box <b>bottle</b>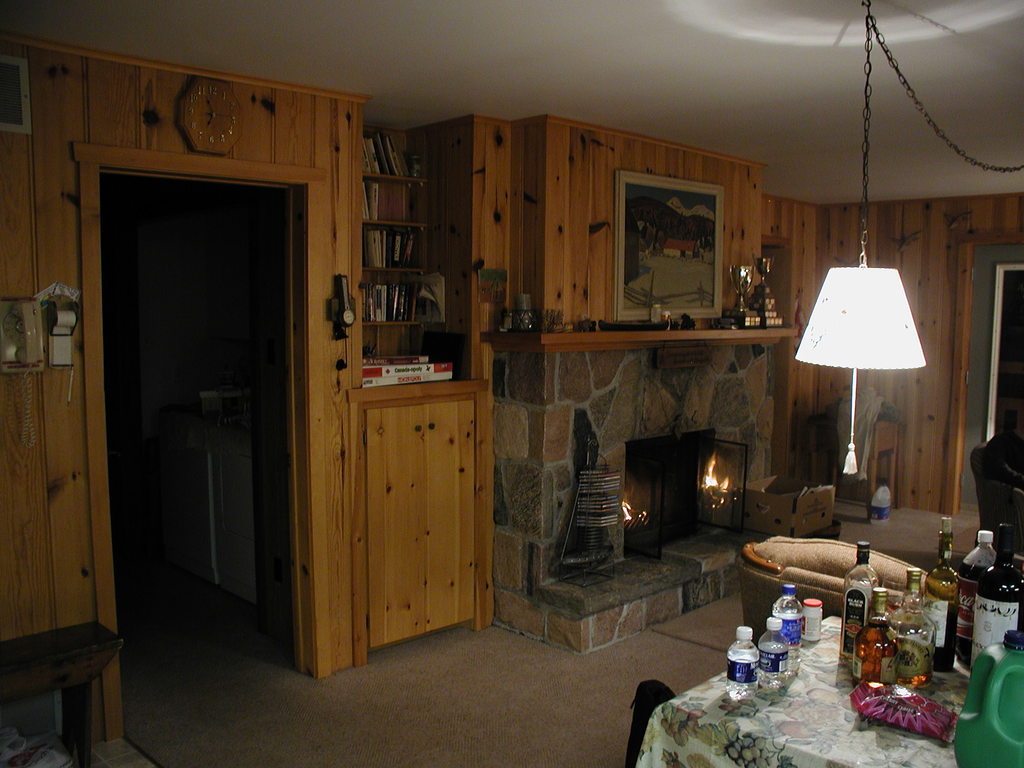
[851,586,898,688]
